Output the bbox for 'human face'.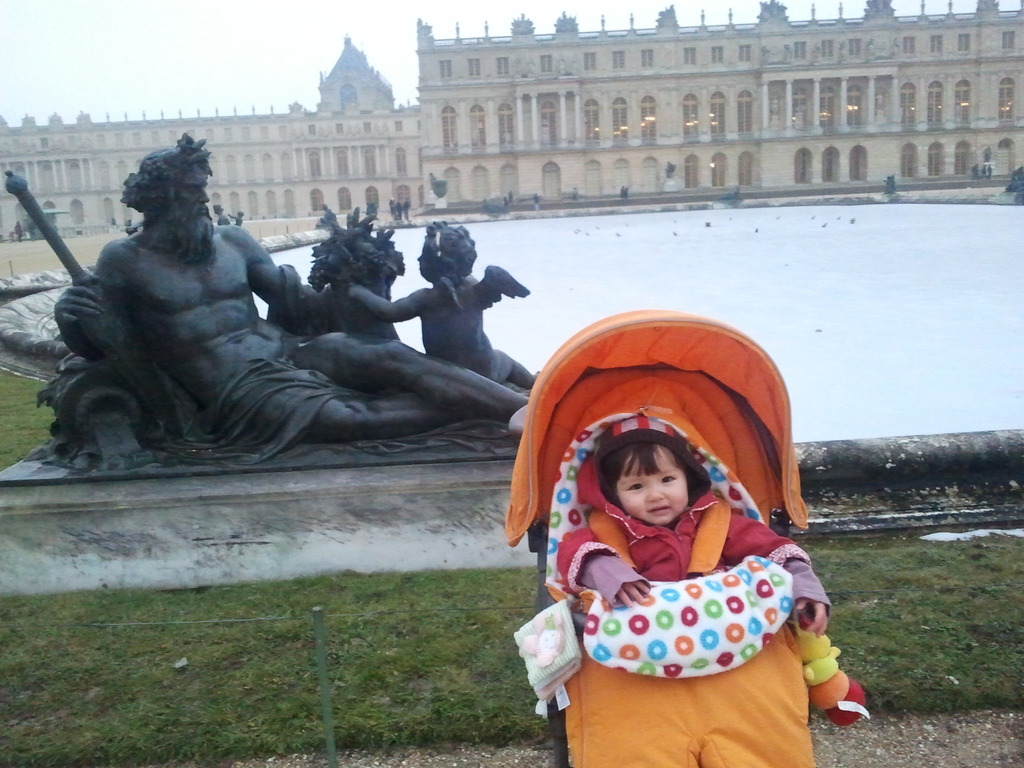
x1=178 y1=163 x2=209 y2=220.
